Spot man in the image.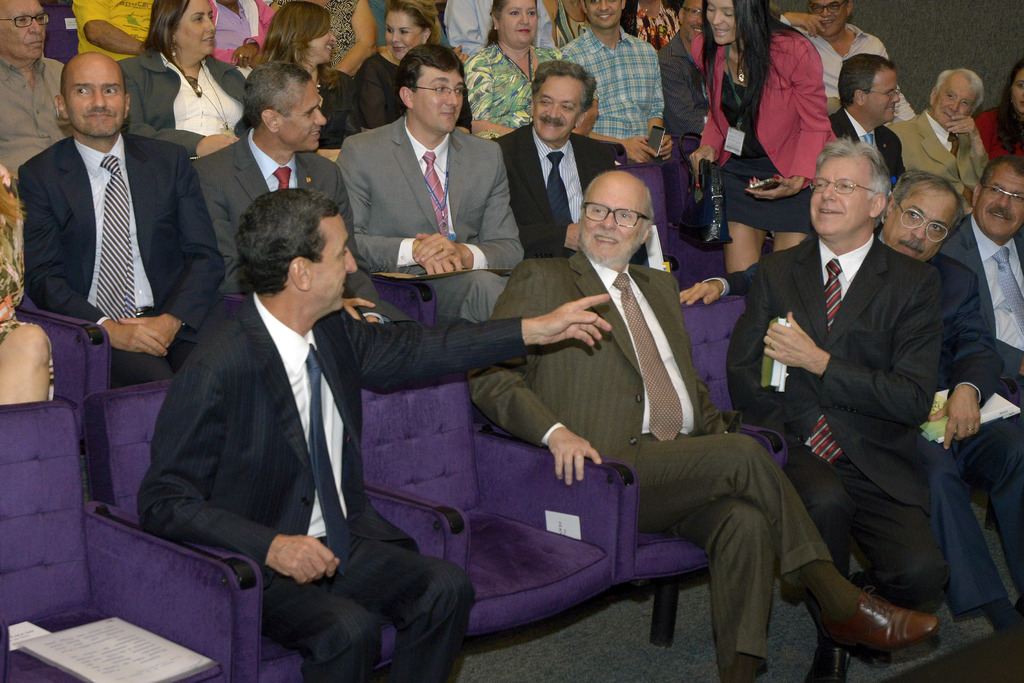
man found at locate(822, 55, 906, 197).
